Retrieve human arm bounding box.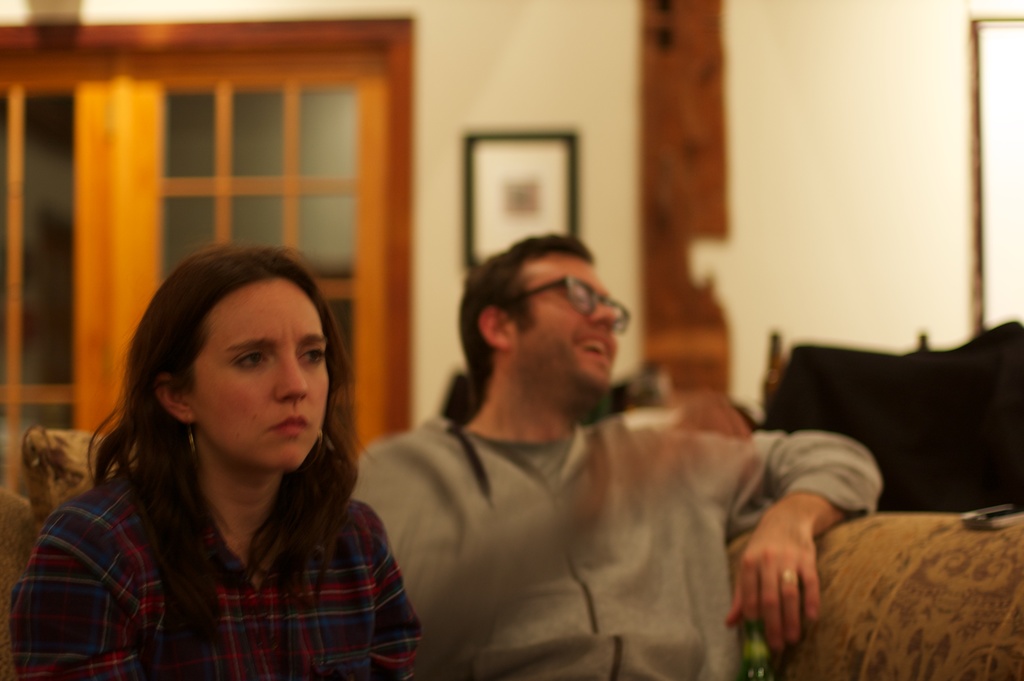
Bounding box: l=737, t=411, r=865, b=680.
